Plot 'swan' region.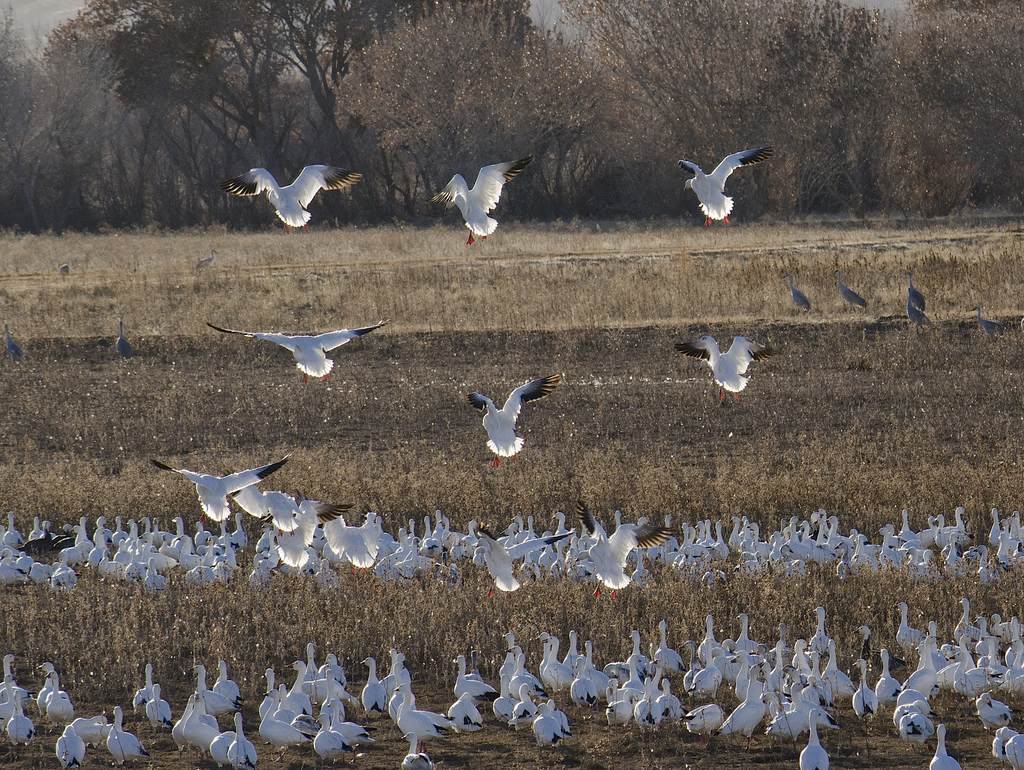
Plotted at 423, 512, 446, 560.
